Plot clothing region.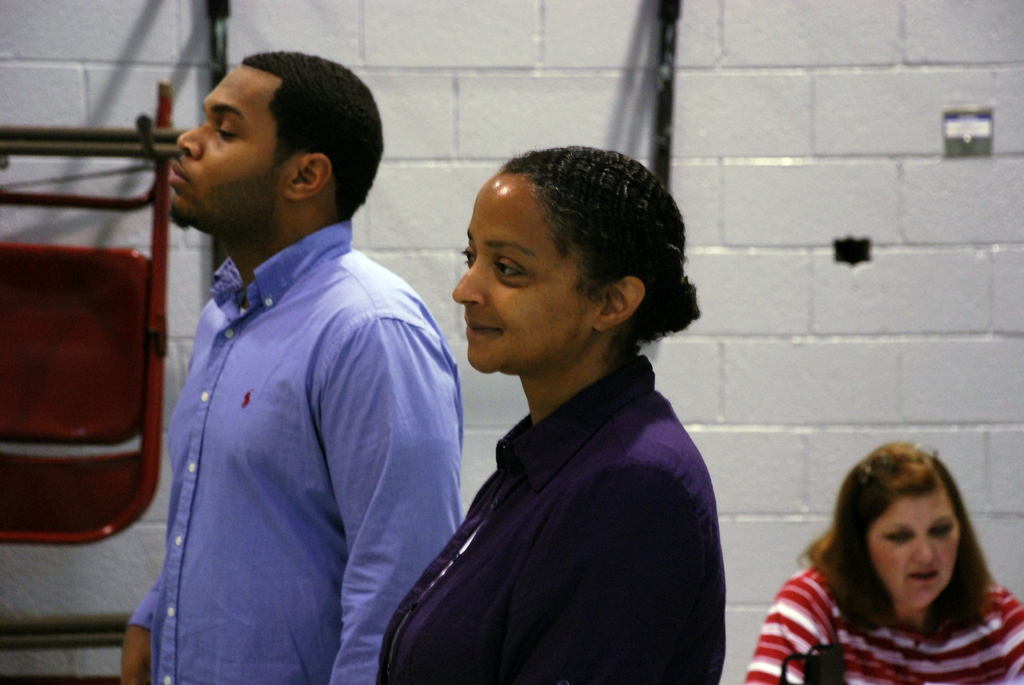
Plotted at bbox=[359, 340, 729, 684].
